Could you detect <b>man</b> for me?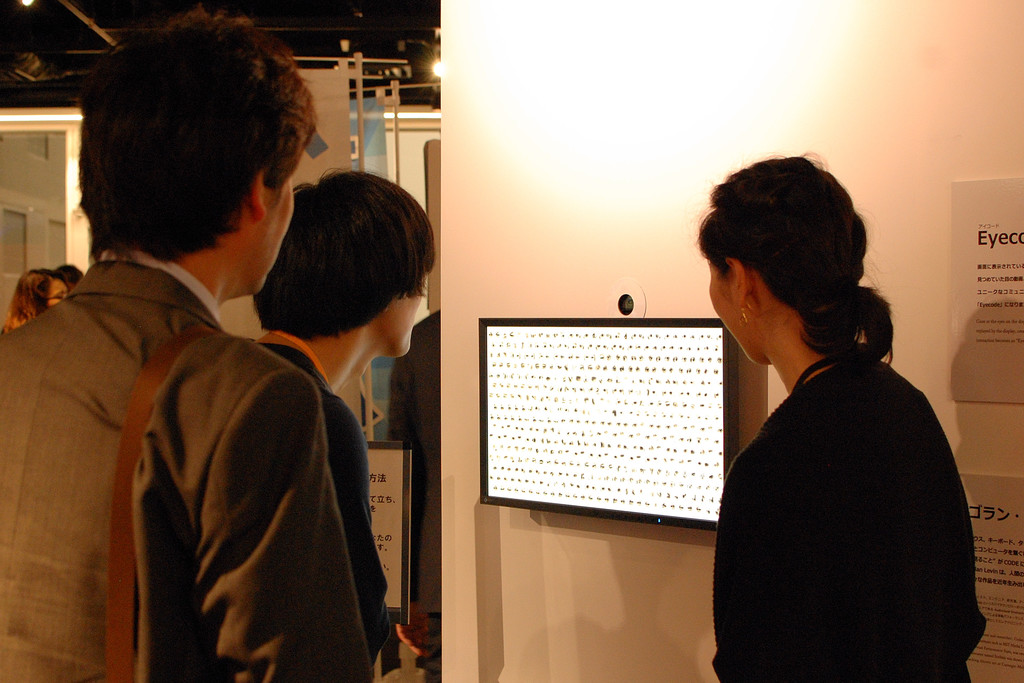
Detection result: locate(0, 1, 375, 682).
